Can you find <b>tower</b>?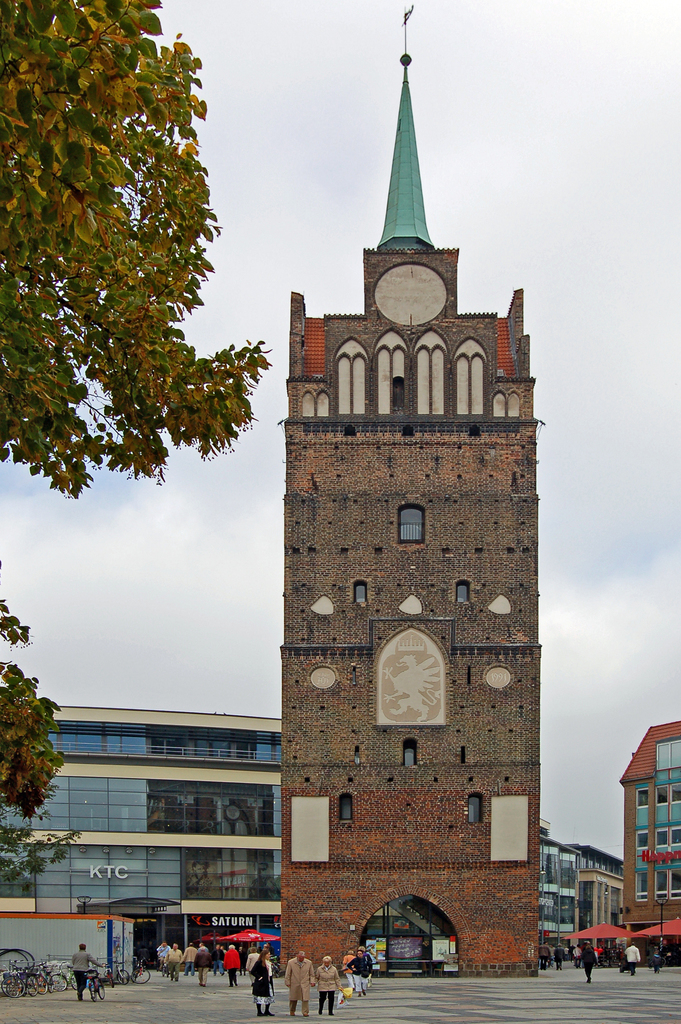
Yes, bounding box: select_region(263, 0, 557, 990).
